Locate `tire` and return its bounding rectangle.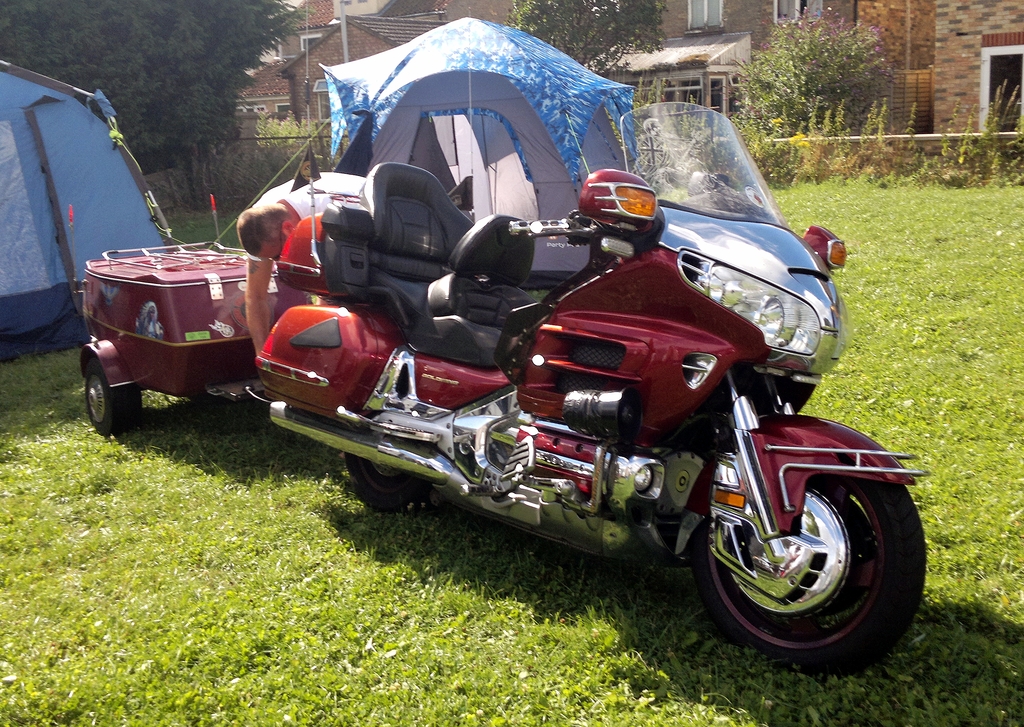
87/355/143/434.
